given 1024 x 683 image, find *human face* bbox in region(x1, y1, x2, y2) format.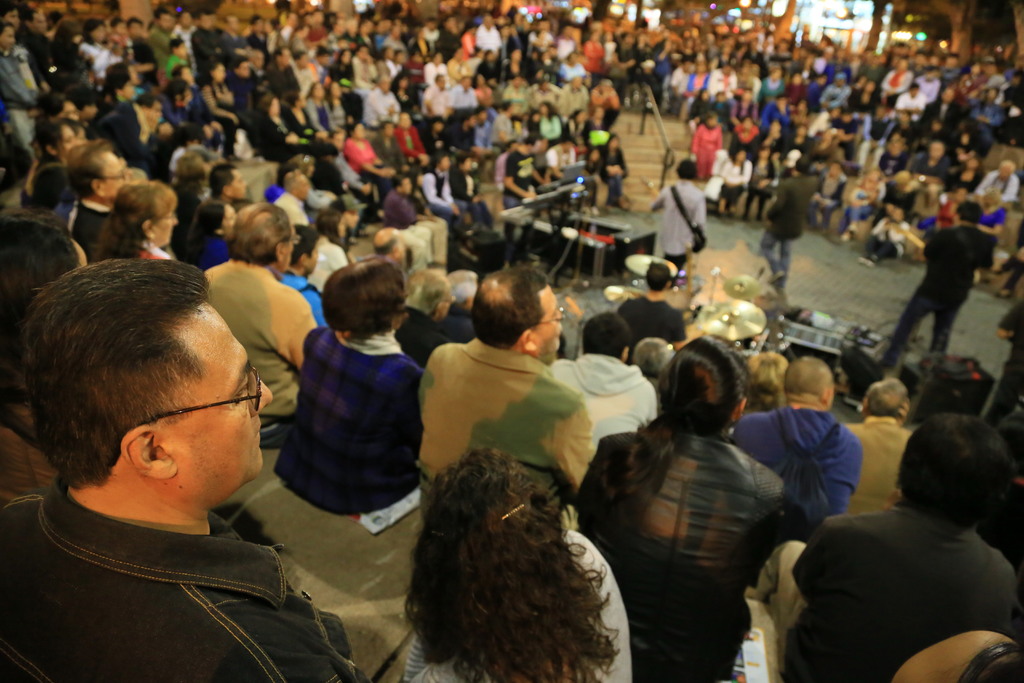
region(6, 26, 10, 42).
